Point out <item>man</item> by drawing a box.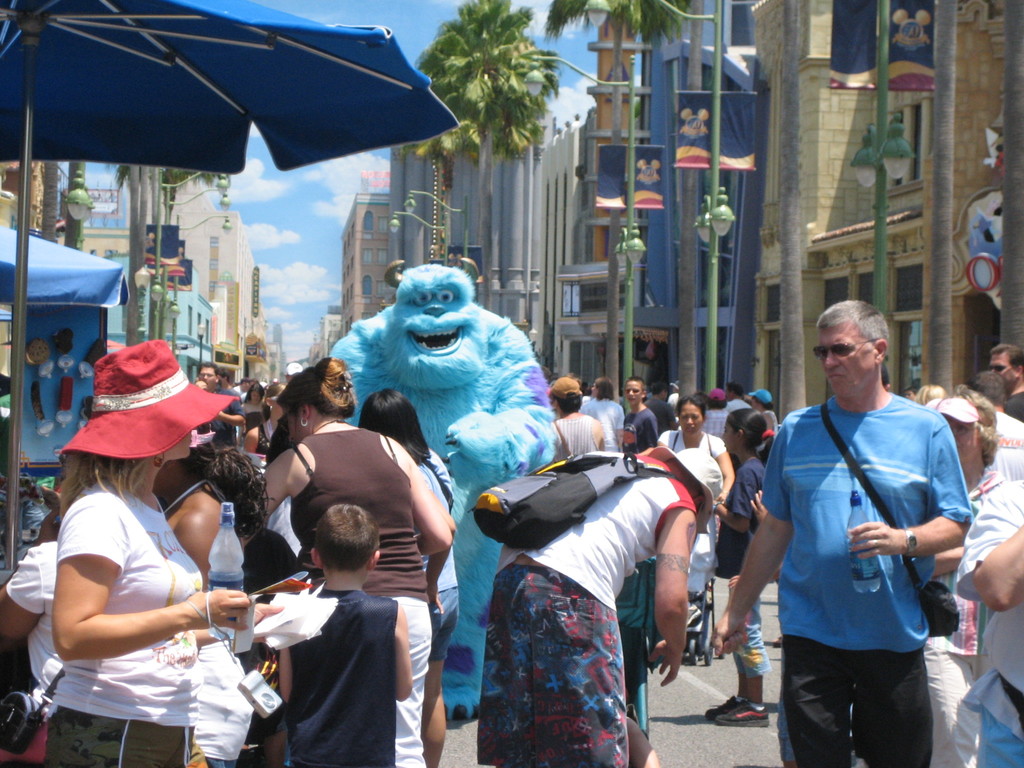
748,309,974,767.
